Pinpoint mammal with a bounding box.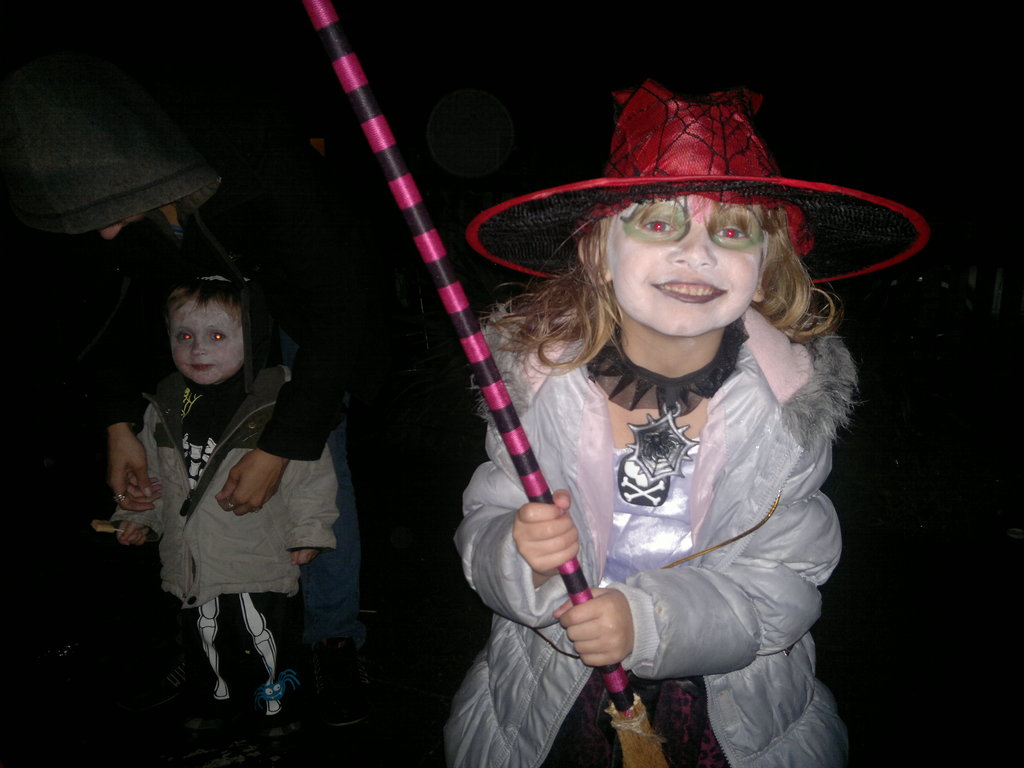
358/113/936/737.
